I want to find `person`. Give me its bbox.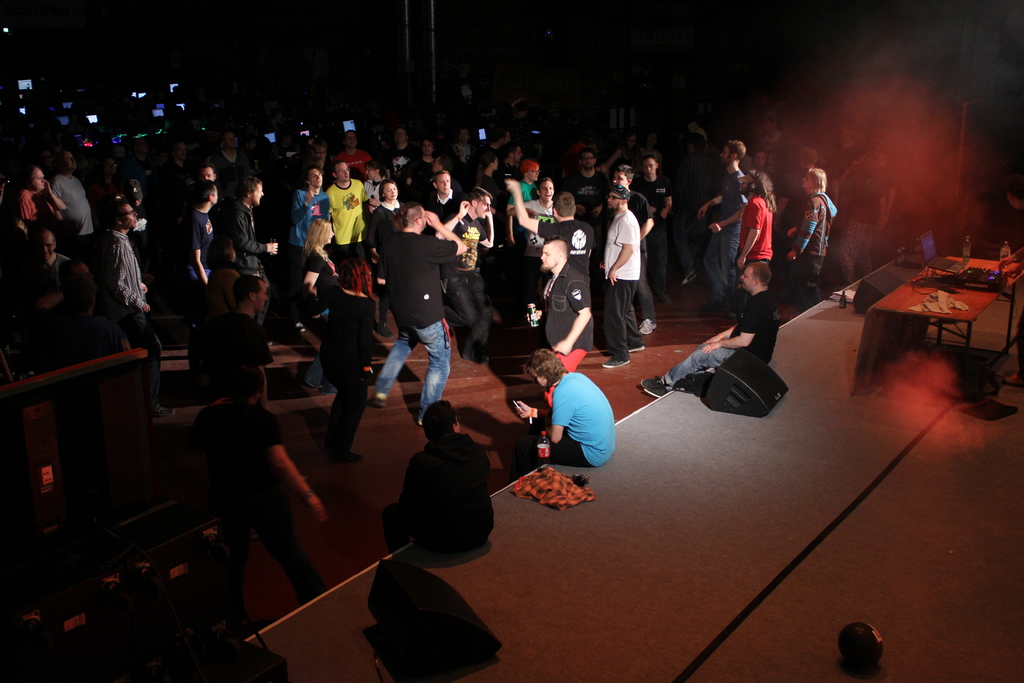
(453, 124, 477, 162).
